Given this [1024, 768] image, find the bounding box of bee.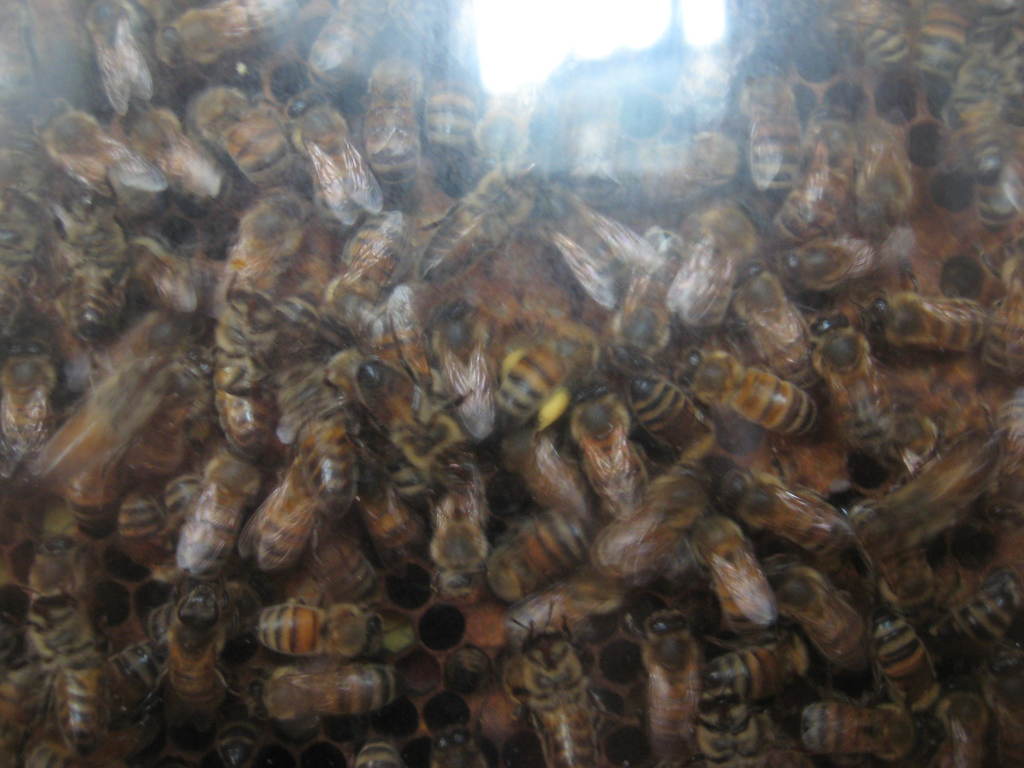
213/182/298/278.
